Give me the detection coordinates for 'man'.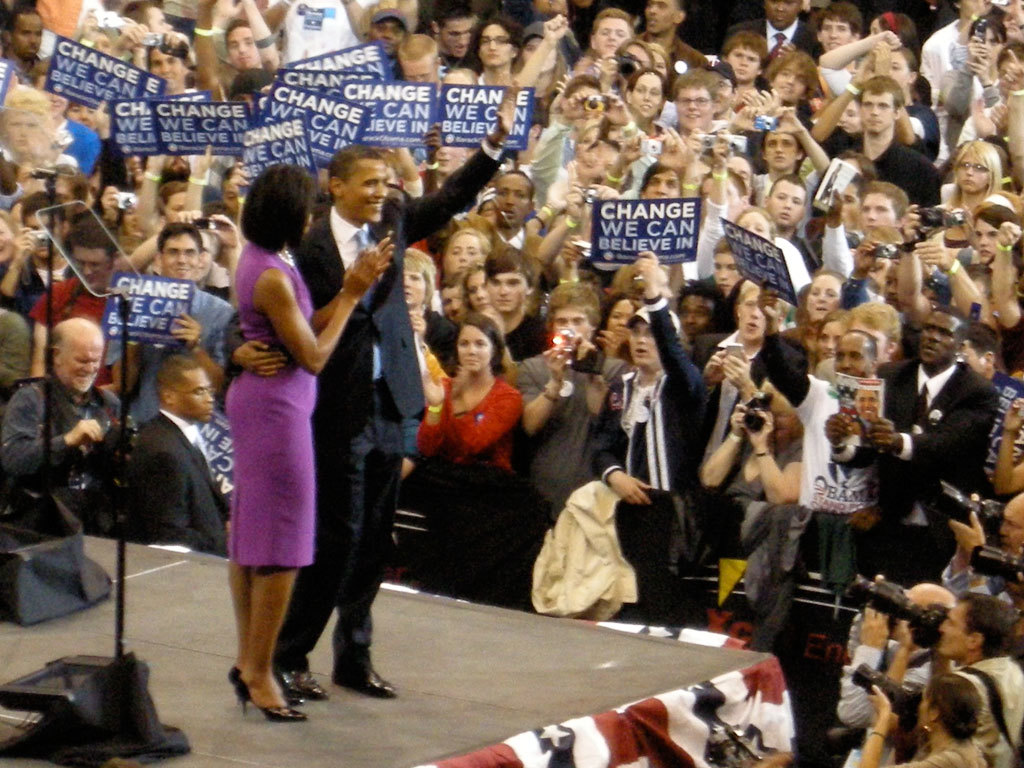
Rect(482, 171, 546, 253).
